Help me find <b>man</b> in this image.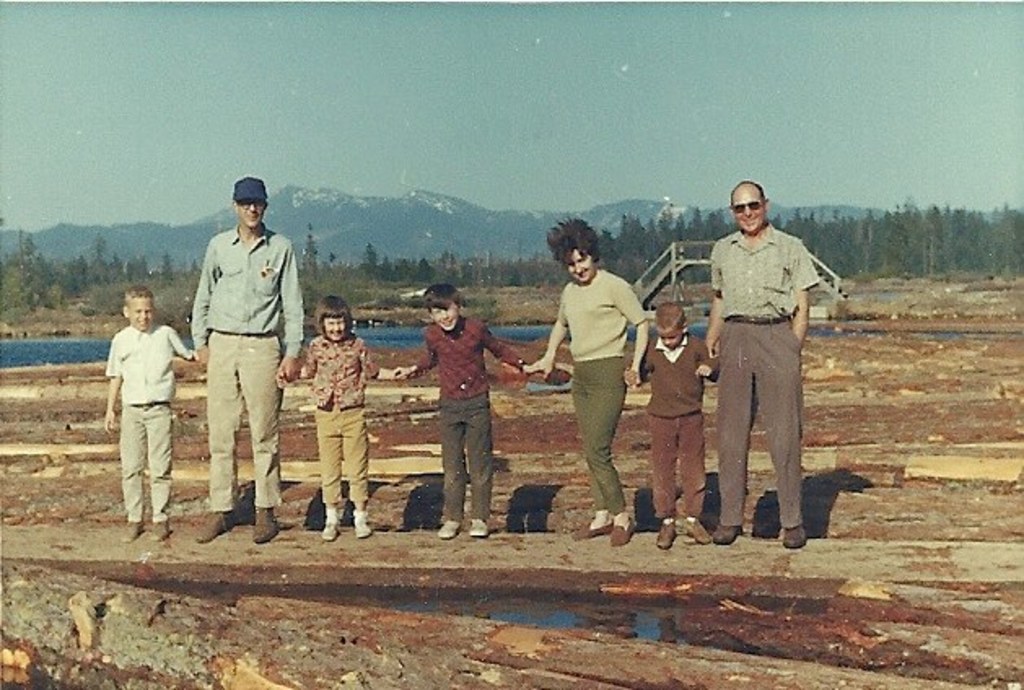
Found it: detection(179, 181, 300, 534).
